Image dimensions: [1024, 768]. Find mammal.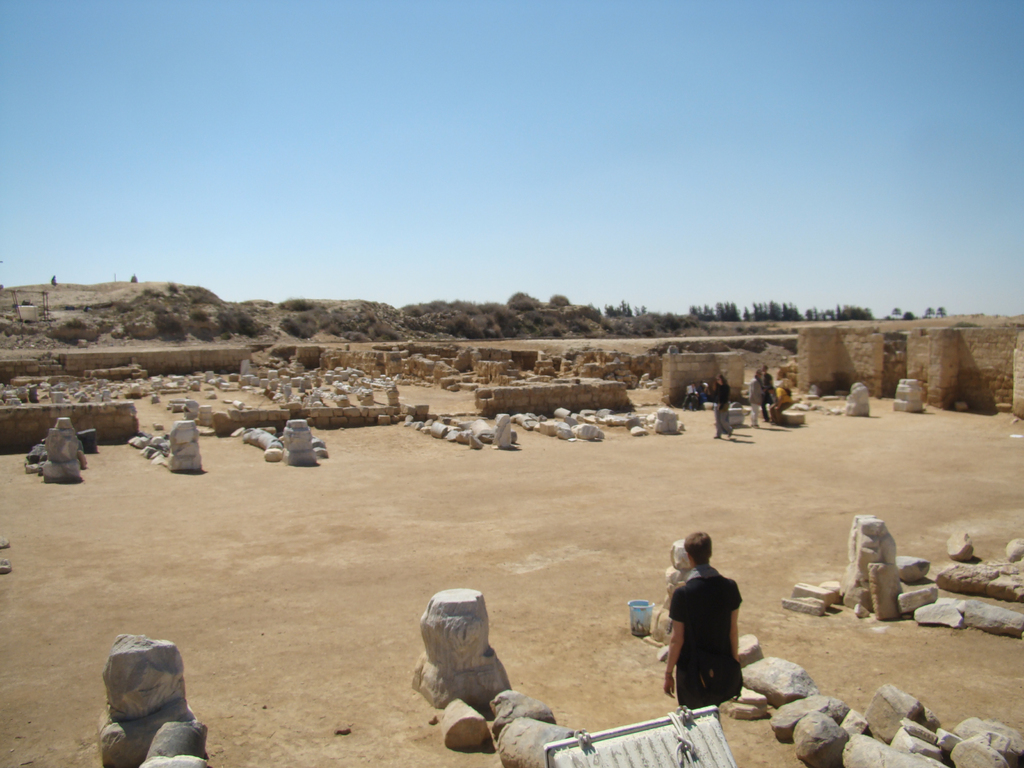
[713,372,733,442].
